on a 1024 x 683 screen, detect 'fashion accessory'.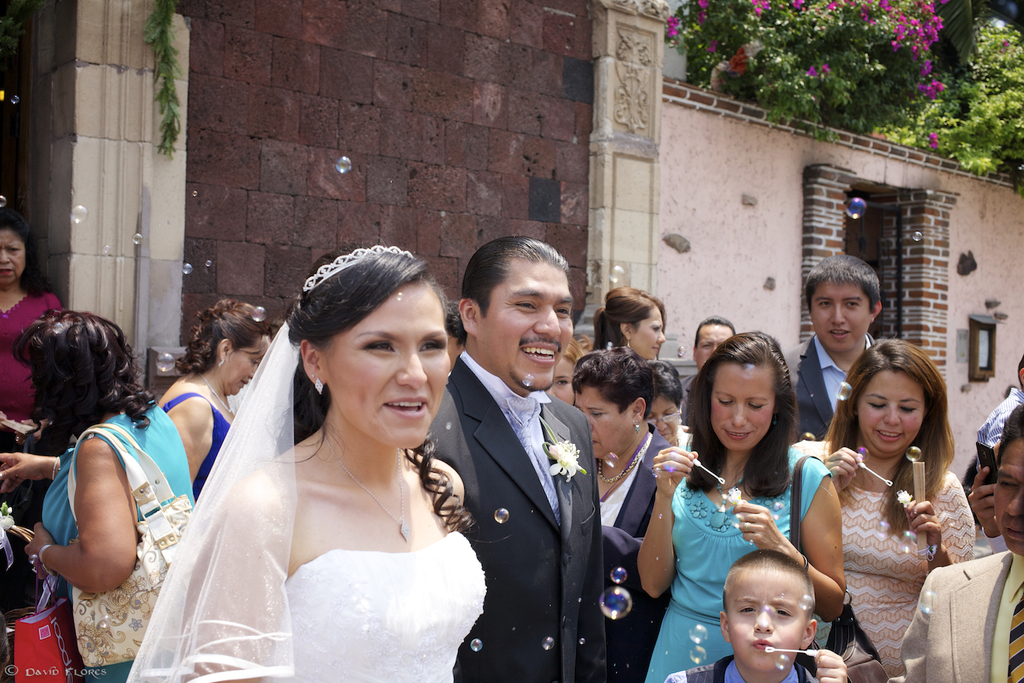
bbox(309, 370, 314, 375).
